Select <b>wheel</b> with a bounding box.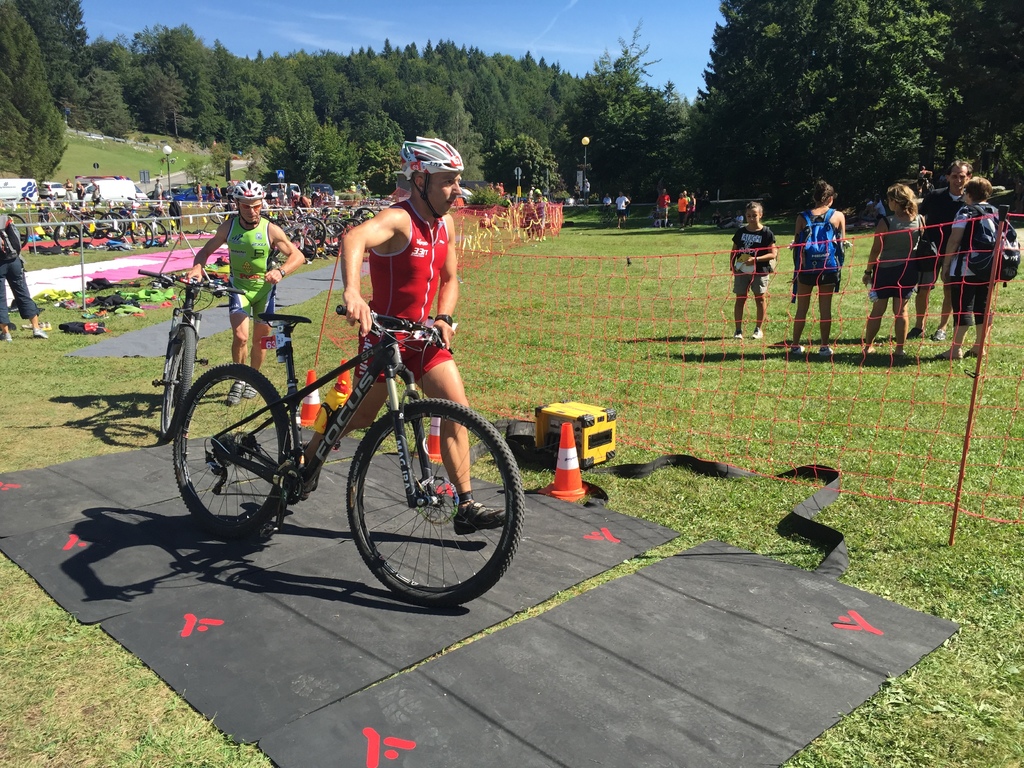
143, 212, 159, 221.
